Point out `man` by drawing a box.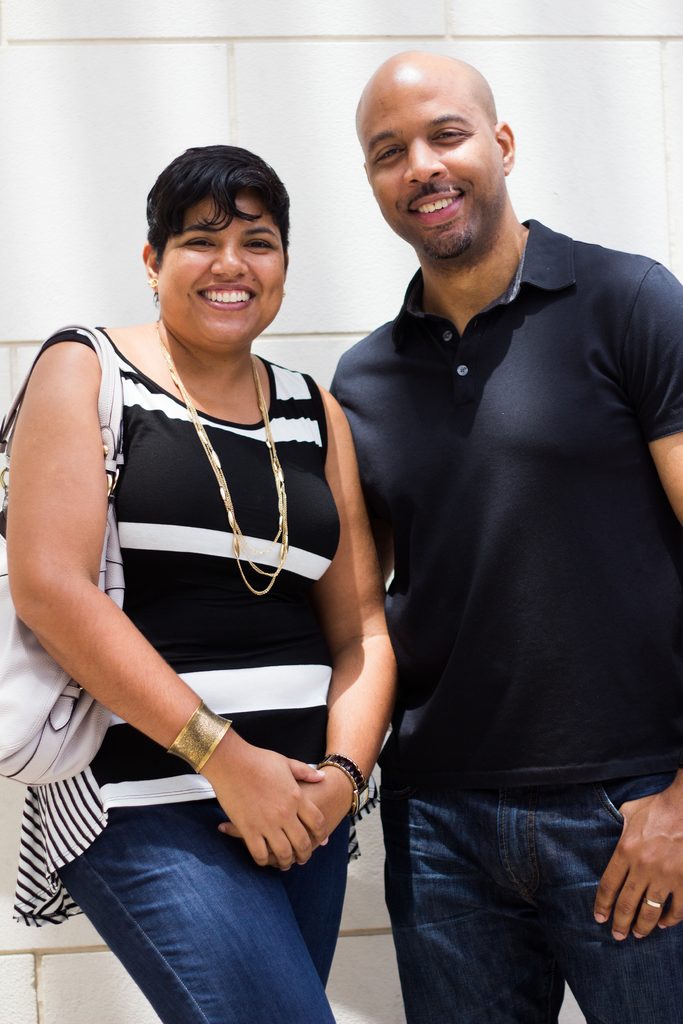
left=304, top=40, right=680, bottom=995.
